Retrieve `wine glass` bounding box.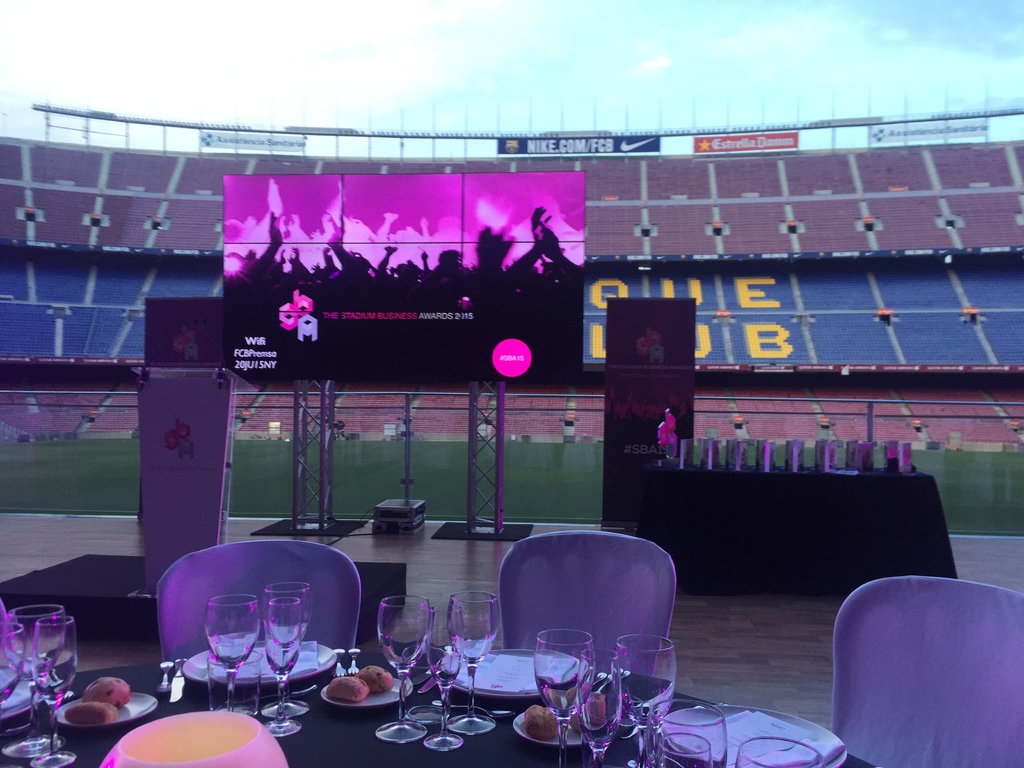
Bounding box: {"x1": 445, "y1": 590, "x2": 500, "y2": 734}.
